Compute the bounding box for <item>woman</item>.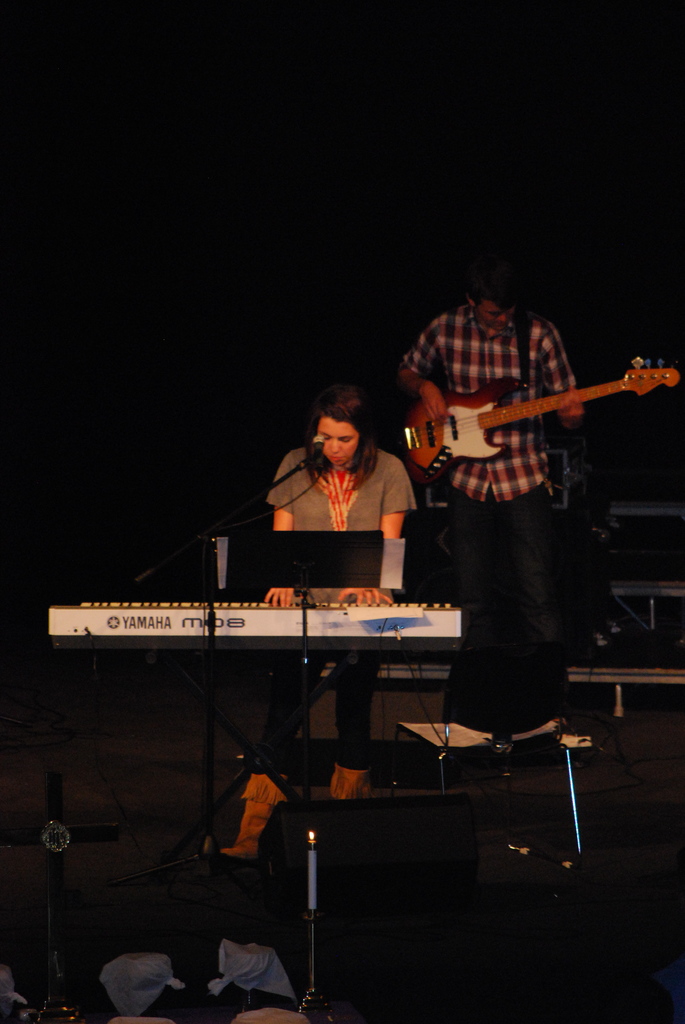
l=237, t=388, r=404, b=797.
